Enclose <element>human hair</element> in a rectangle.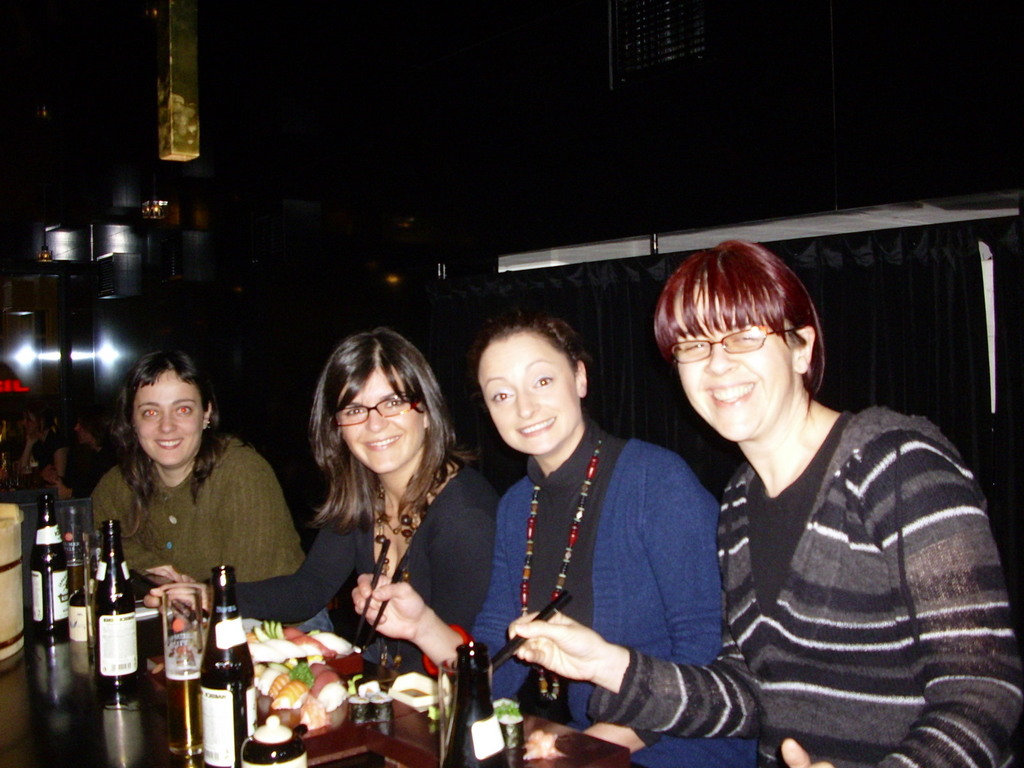
(left=305, top=324, right=454, bottom=514).
